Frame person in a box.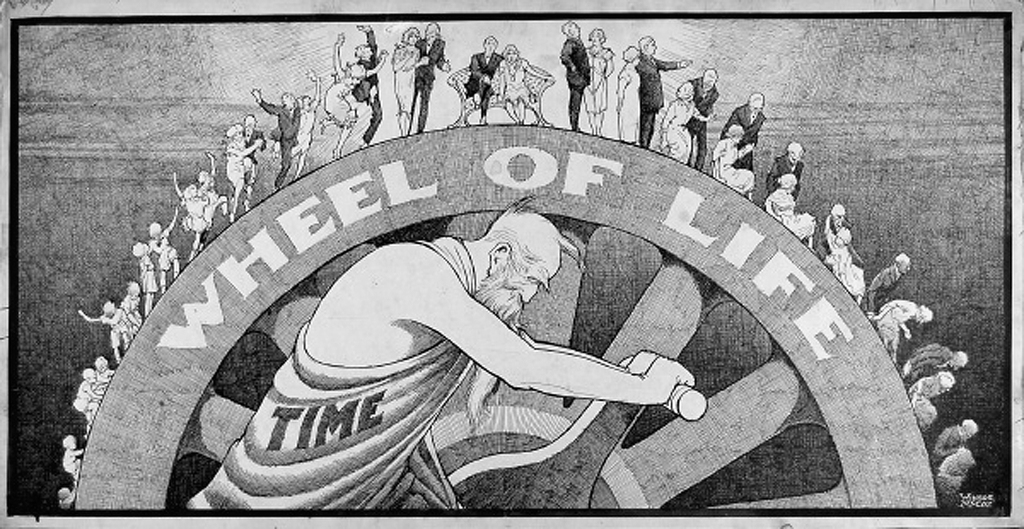
x1=417, y1=23, x2=452, y2=131.
